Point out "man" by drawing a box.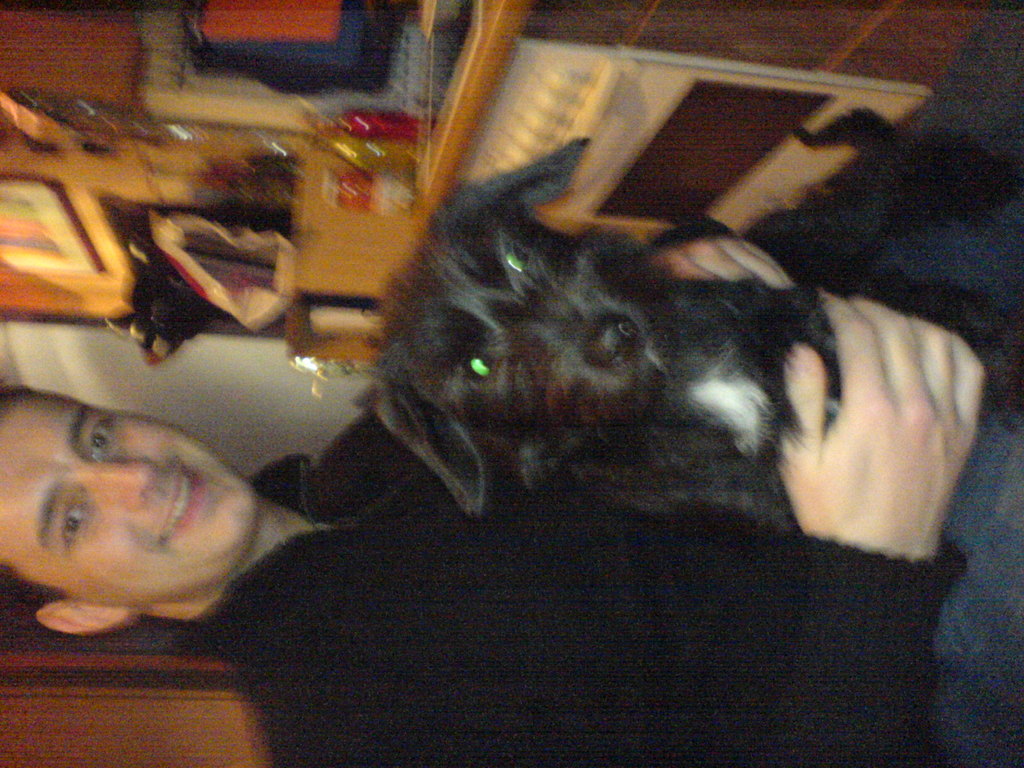
(0, 221, 1023, 767).
